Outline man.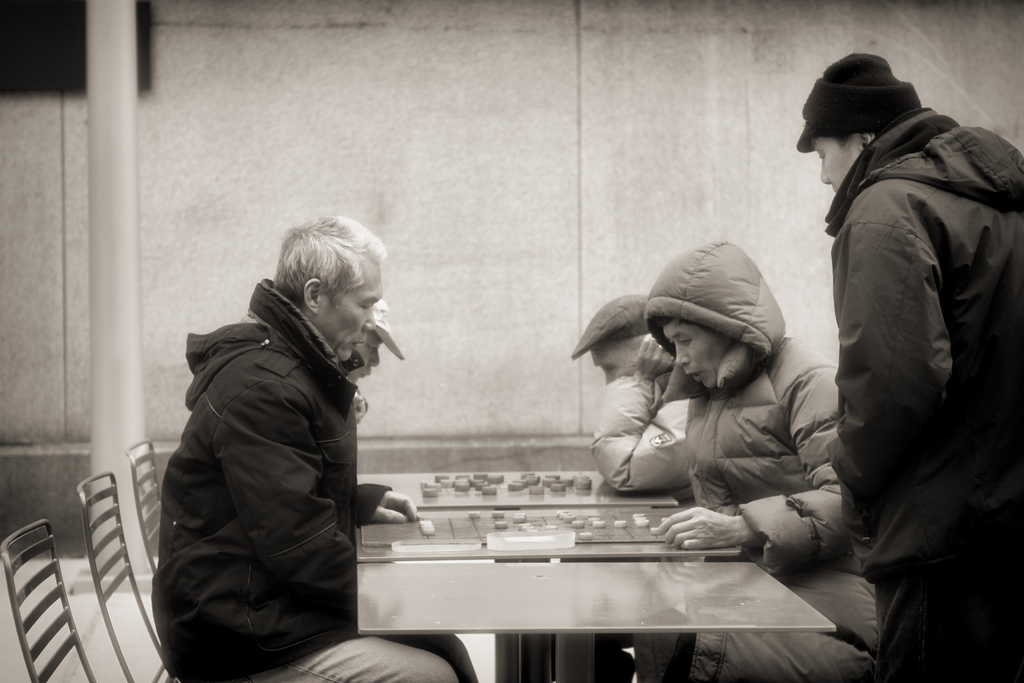
Outline: <region>764, 32, 1023, 646</region>.
